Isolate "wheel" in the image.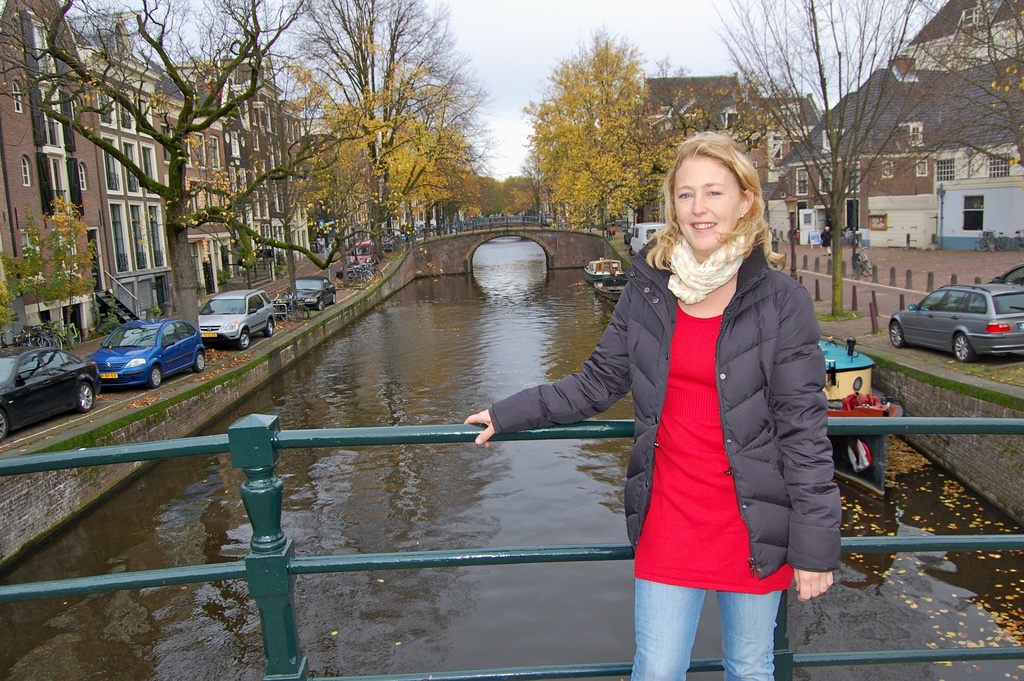
Isolated region: (left=45, top=338, right=59, bottom=349).
